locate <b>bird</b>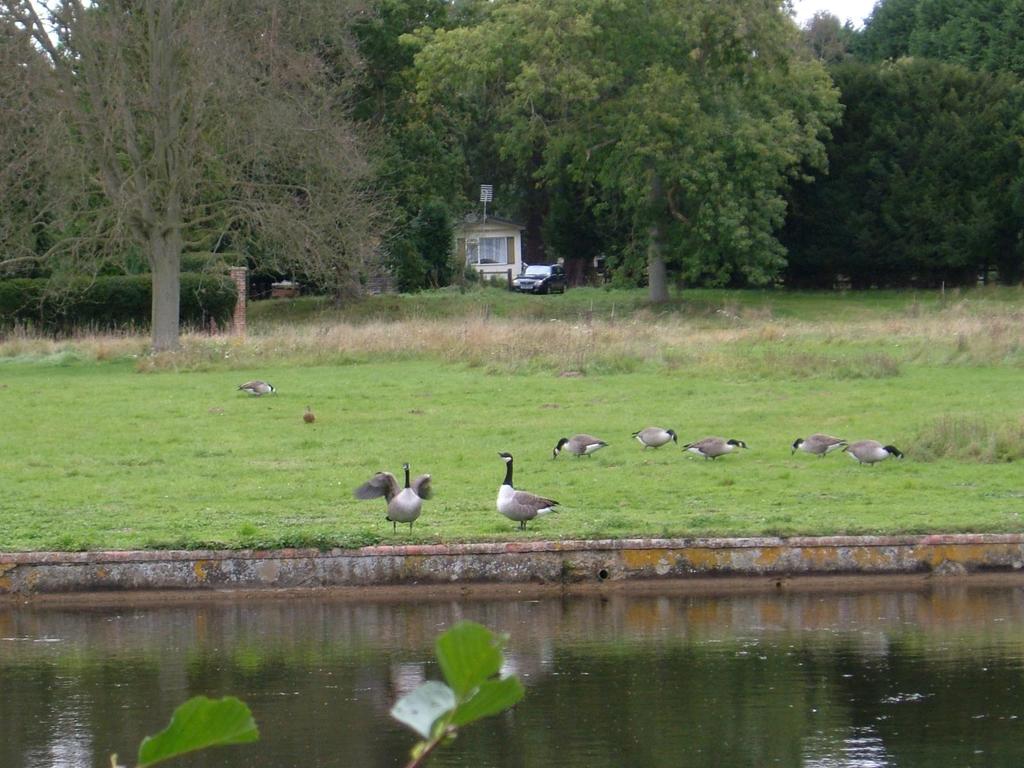
<region>548, 435, 609, 458</region>
